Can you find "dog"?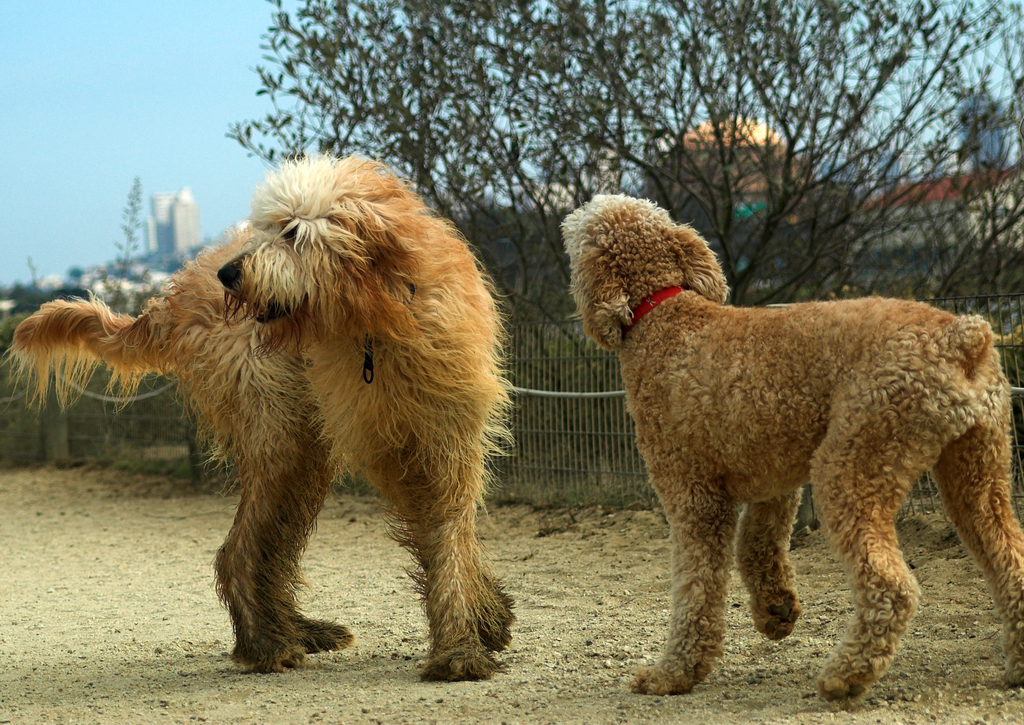
Yes, bounding box: [558,186,1023,709].
